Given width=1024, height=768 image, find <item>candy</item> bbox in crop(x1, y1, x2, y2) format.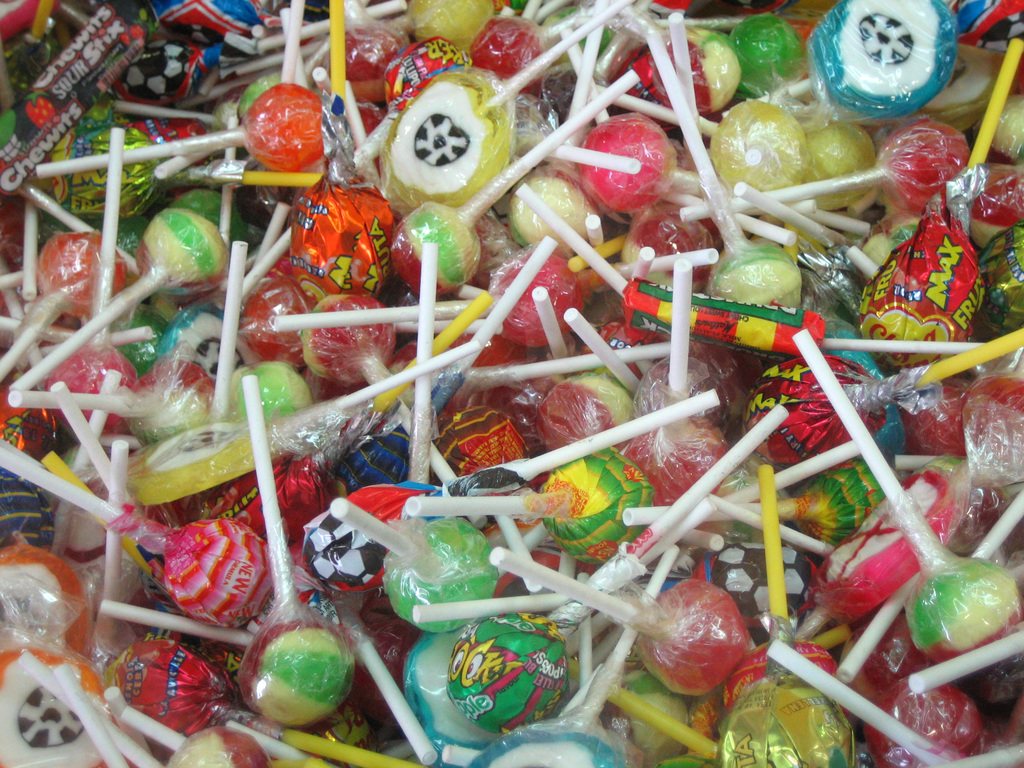
crop(0, 0, 1023, 767).
